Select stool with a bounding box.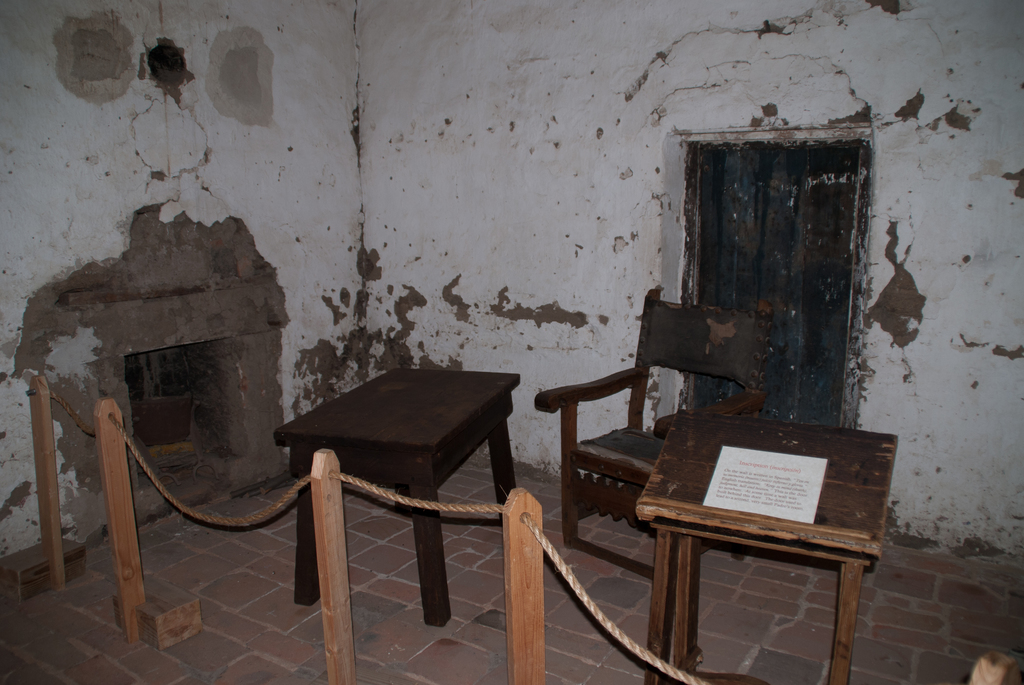
<box>270,360,525,625</box>.
